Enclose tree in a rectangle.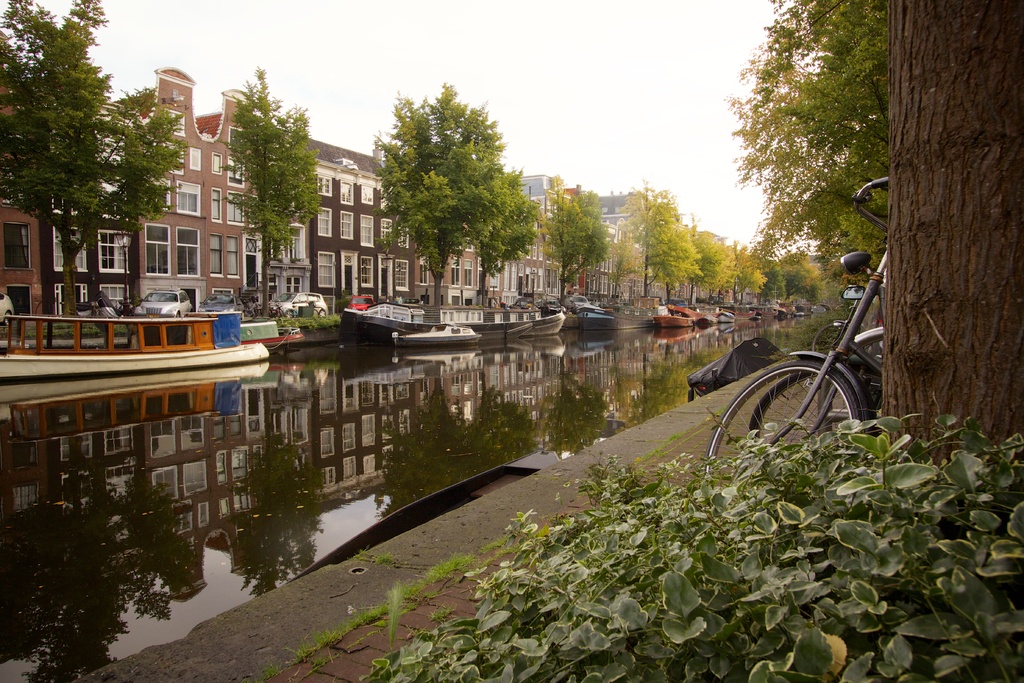
region(883, 0, 1023, 502).
